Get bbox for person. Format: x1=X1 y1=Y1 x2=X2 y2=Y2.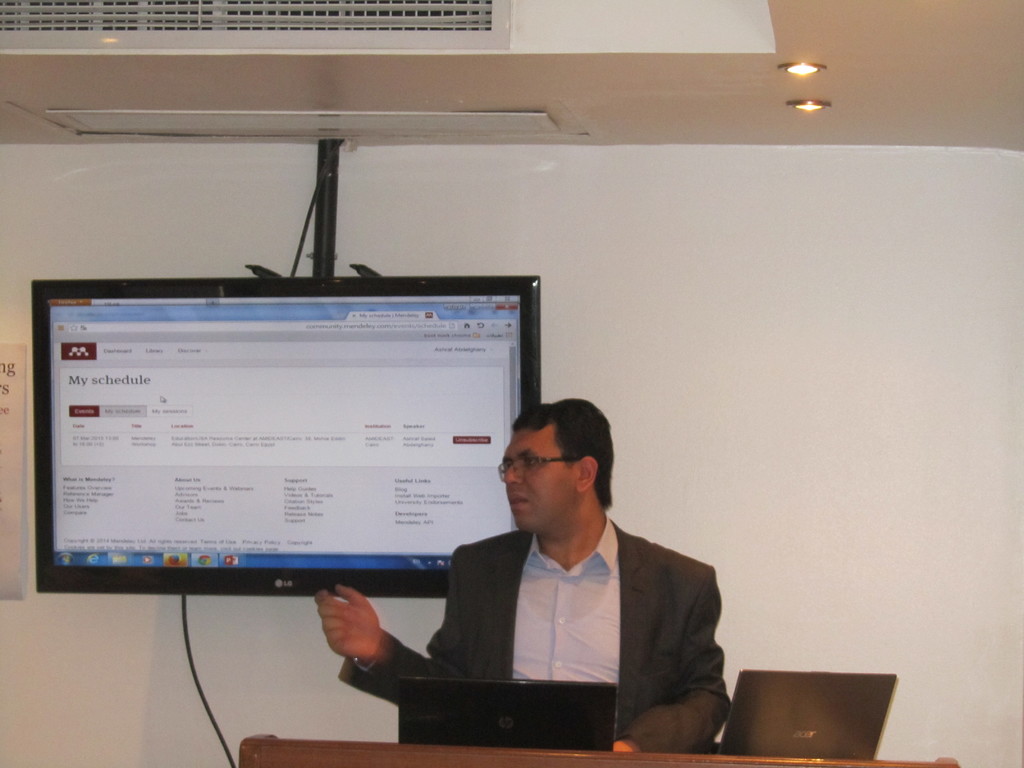
x1=317 y1=397 x2=733 y2=755.
